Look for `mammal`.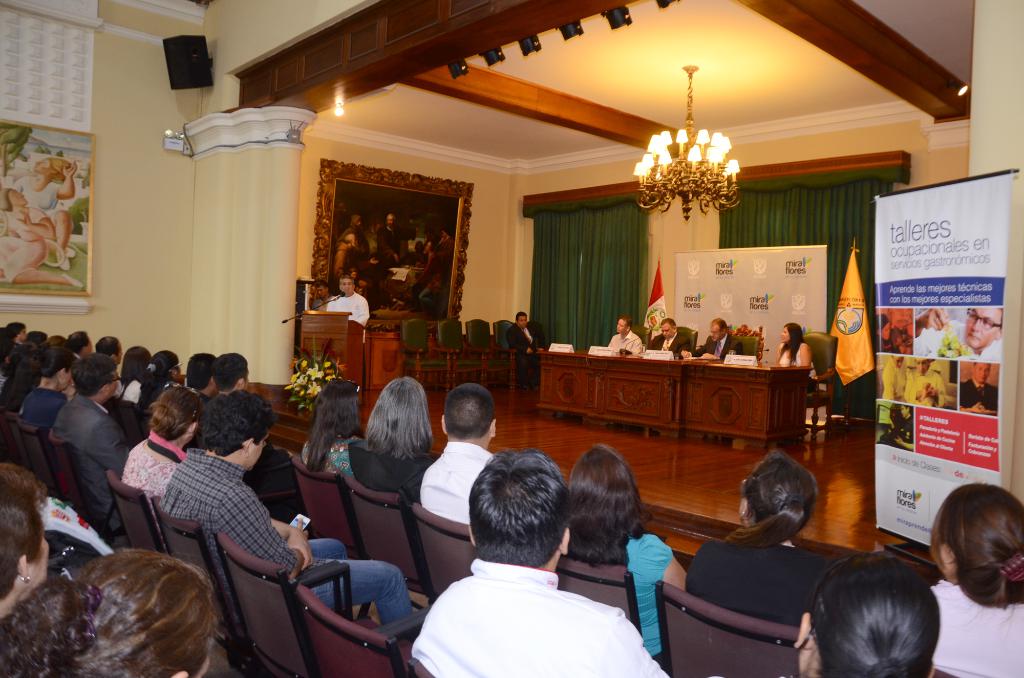
Found: rect(900, 354, 950, 407).
